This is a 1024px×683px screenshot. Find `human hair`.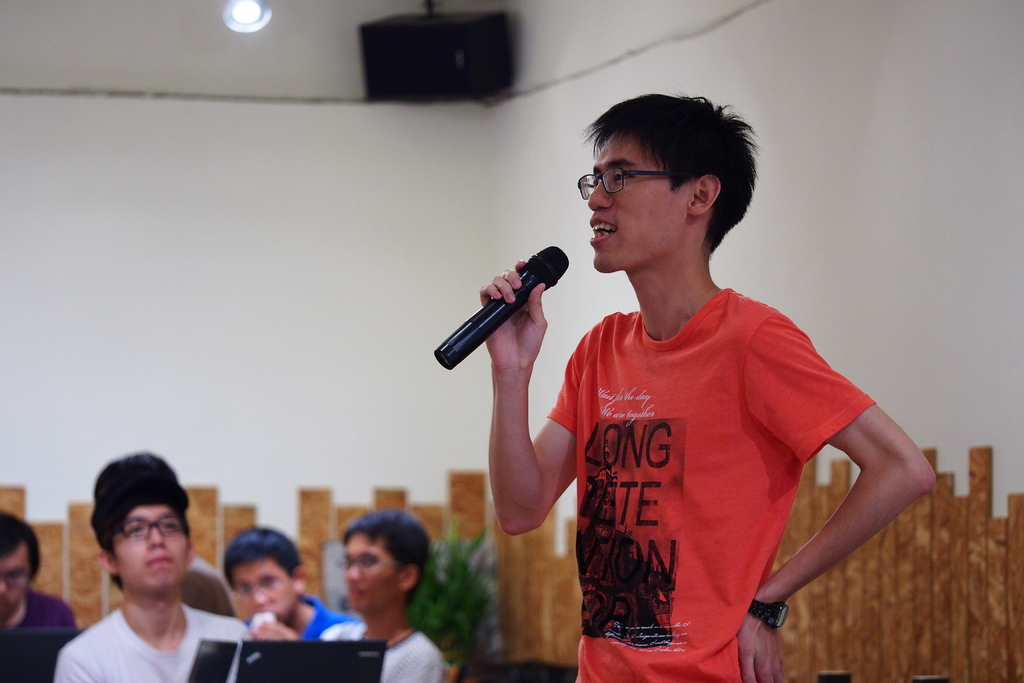
Bounding box: [223,528,307,592].
